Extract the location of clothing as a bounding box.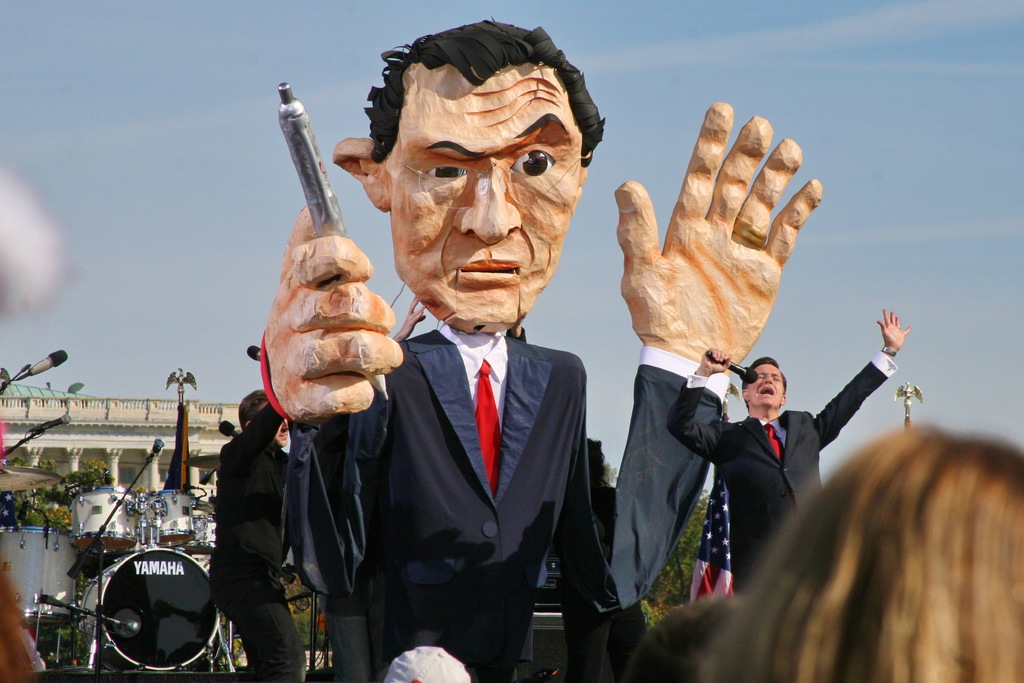
(left=666, top=370, right=900, bottom=596).
